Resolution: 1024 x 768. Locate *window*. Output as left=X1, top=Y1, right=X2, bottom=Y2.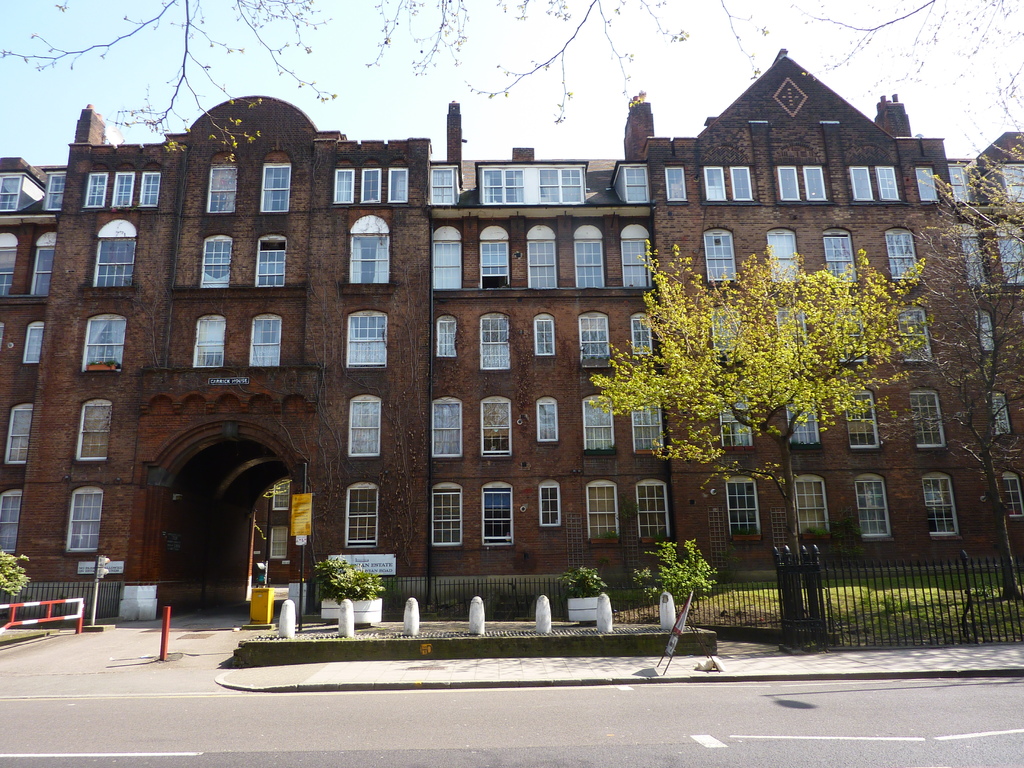
left=0, top=490, right=24, bottom=555.
